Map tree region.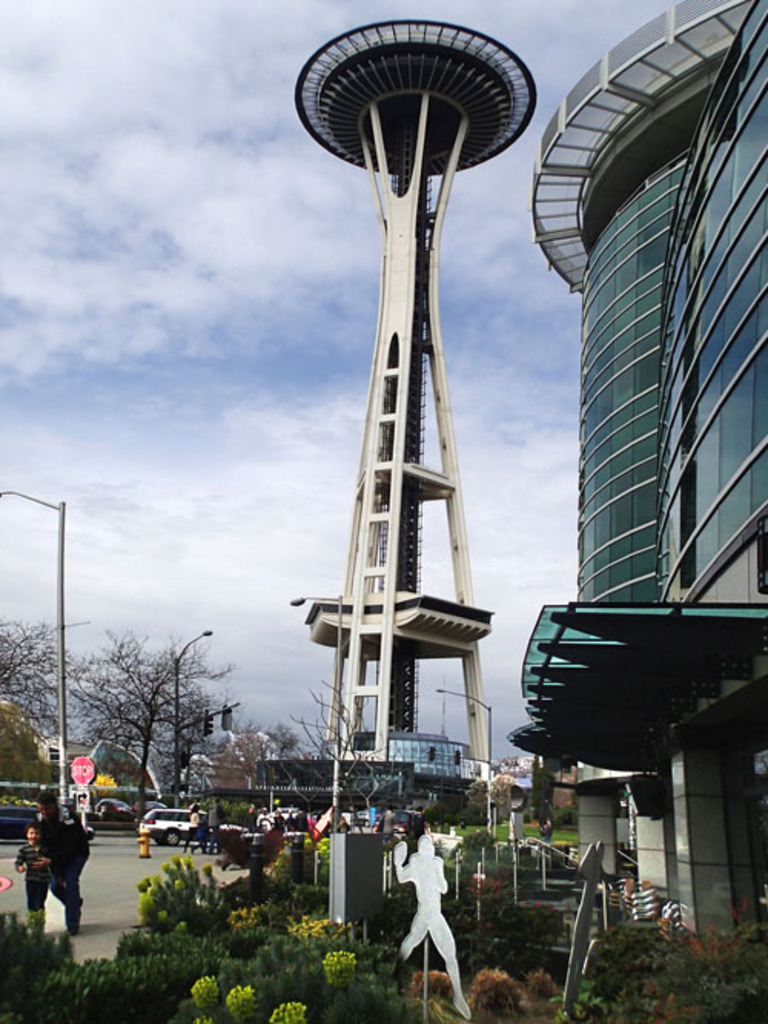
Mapped to 0:611:75:769.
